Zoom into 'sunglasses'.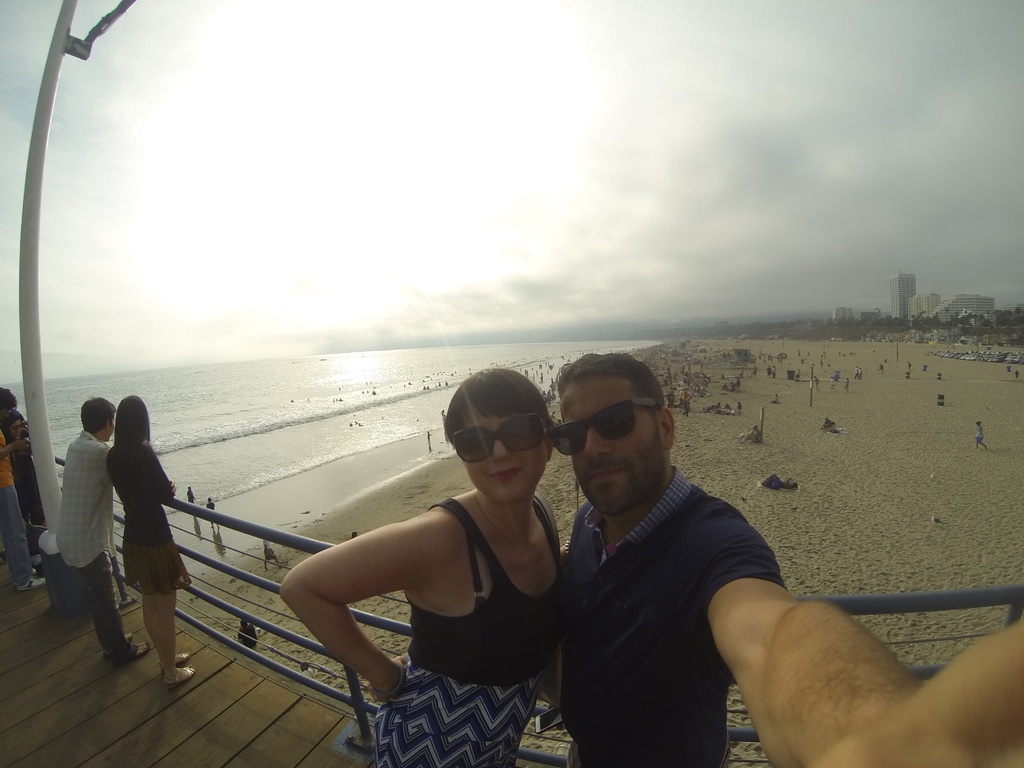
Zoom target: <region>549, 403, 662, 465</region>.
